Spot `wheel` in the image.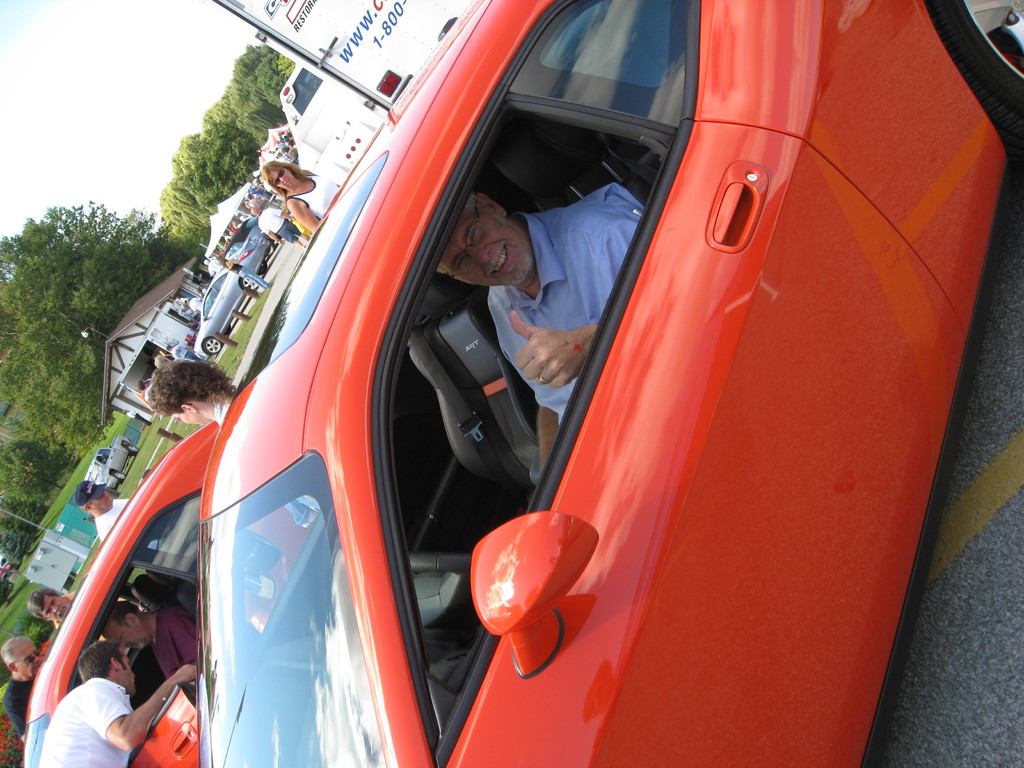
`wheel` found at [left=406, top=552, right=475, bottom=630].
